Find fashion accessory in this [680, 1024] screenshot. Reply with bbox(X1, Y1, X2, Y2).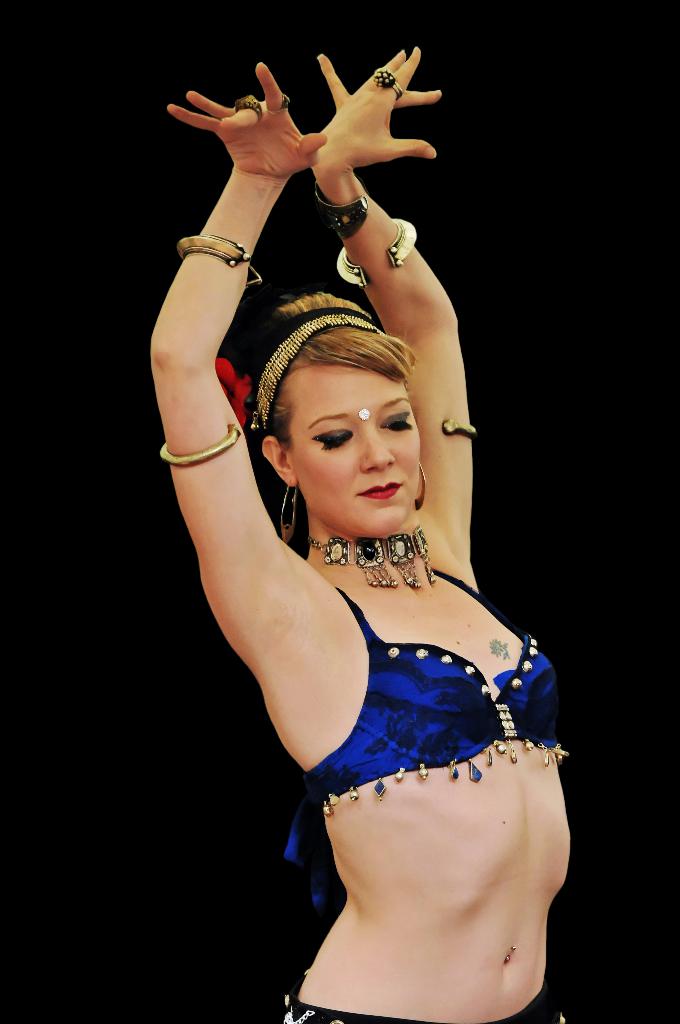
bbox(309, 188, 372, 237).
